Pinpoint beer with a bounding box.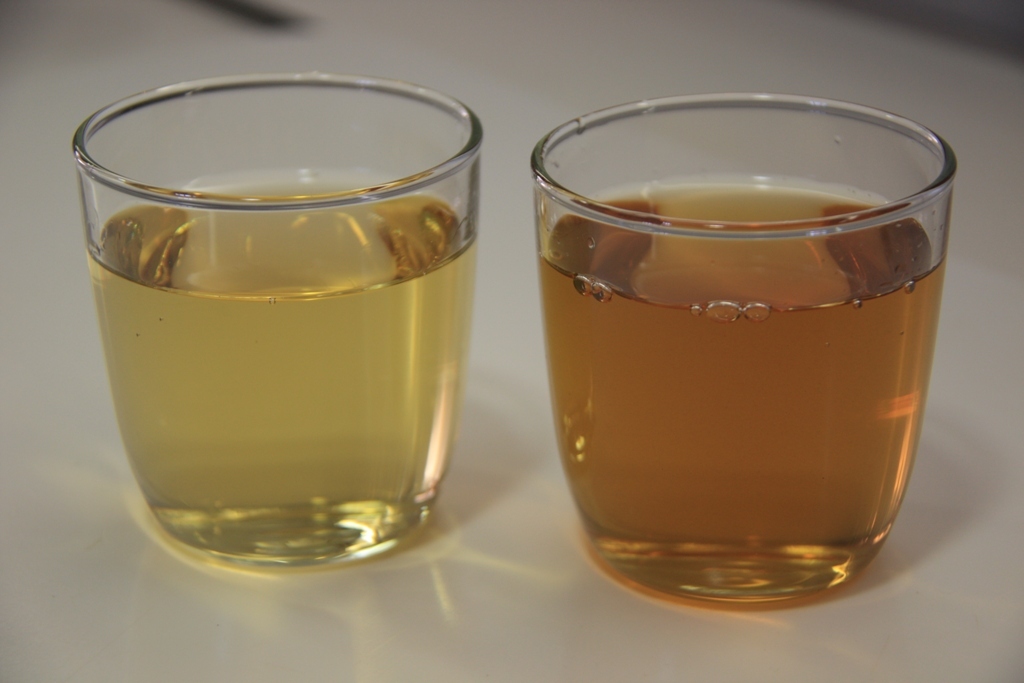
pyautogui.locateOnScreen(93, 170, 475, 566).
